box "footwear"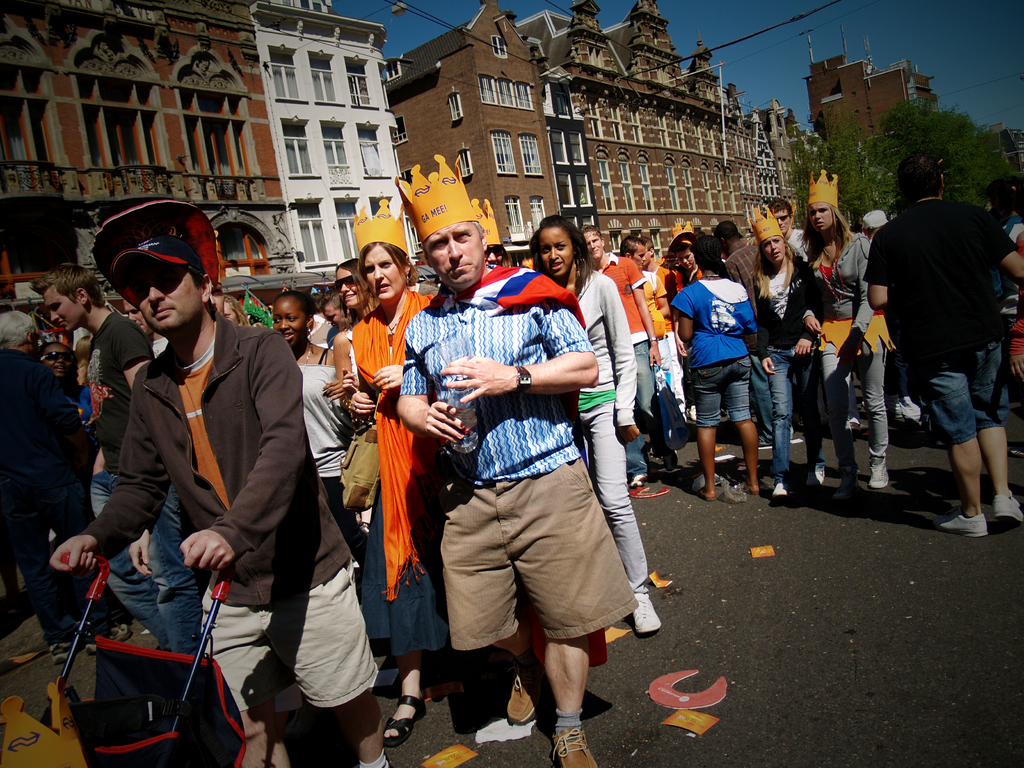
x1=86 y1=626 x2=130 y2=653
